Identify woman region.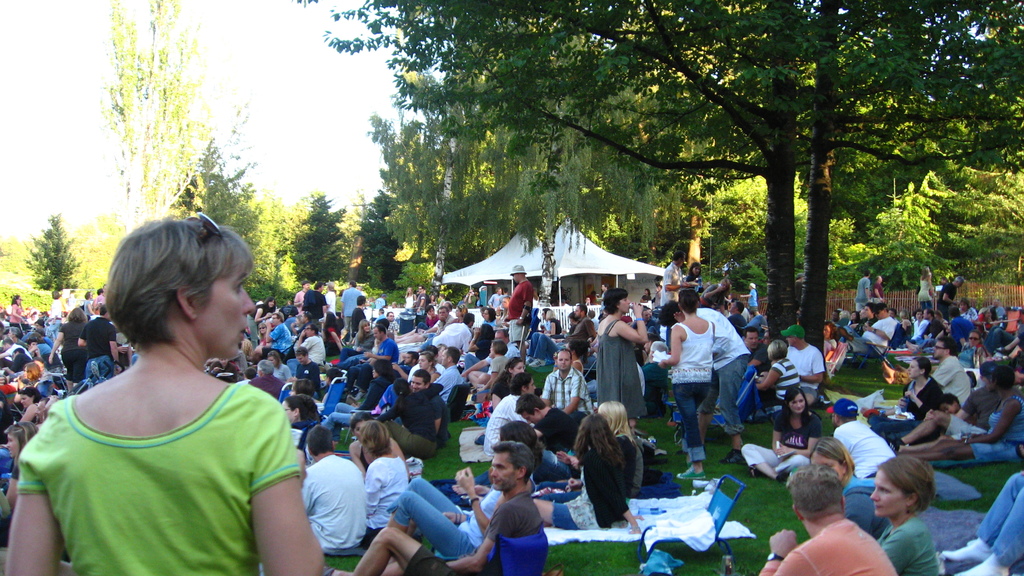
Region: {"left": 596, "top": 289, "right": 648, "bottom": 433}.
